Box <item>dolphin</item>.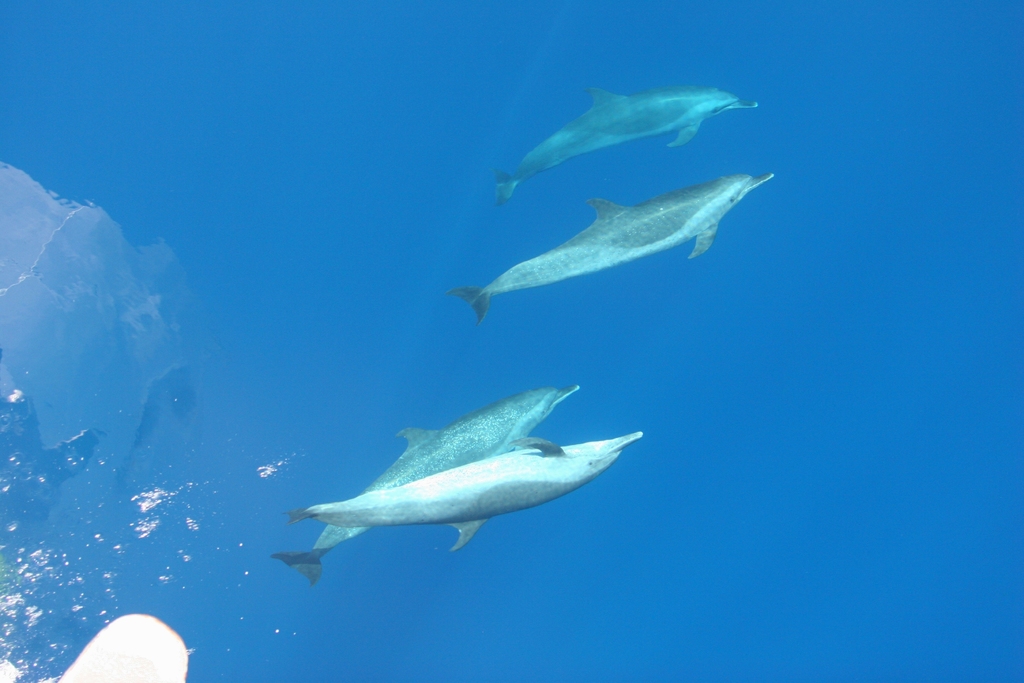
[285,429,642,555].
